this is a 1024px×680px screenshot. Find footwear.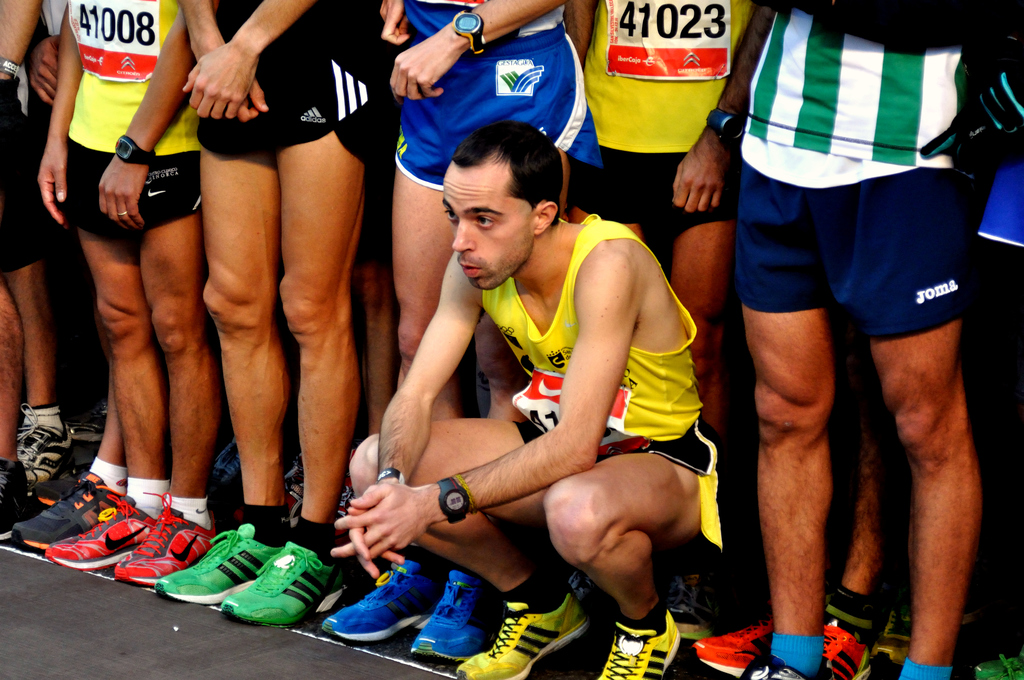
Bounding box: crop(828, 621, 873, 679).
